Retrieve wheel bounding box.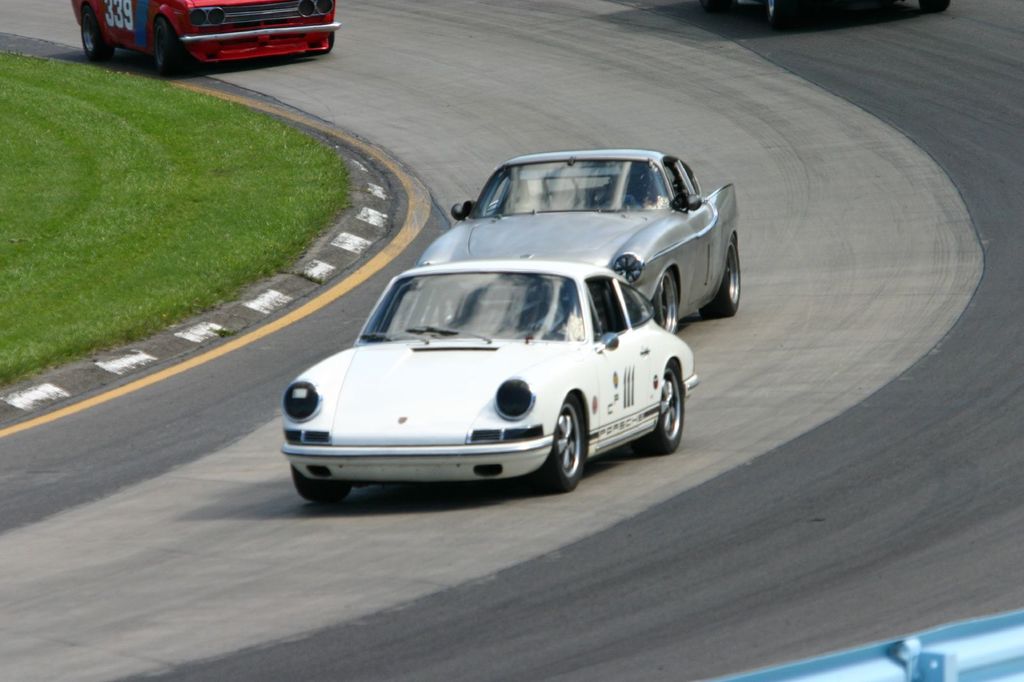
Bounding box: Rect(77, 0, 115, 64).
